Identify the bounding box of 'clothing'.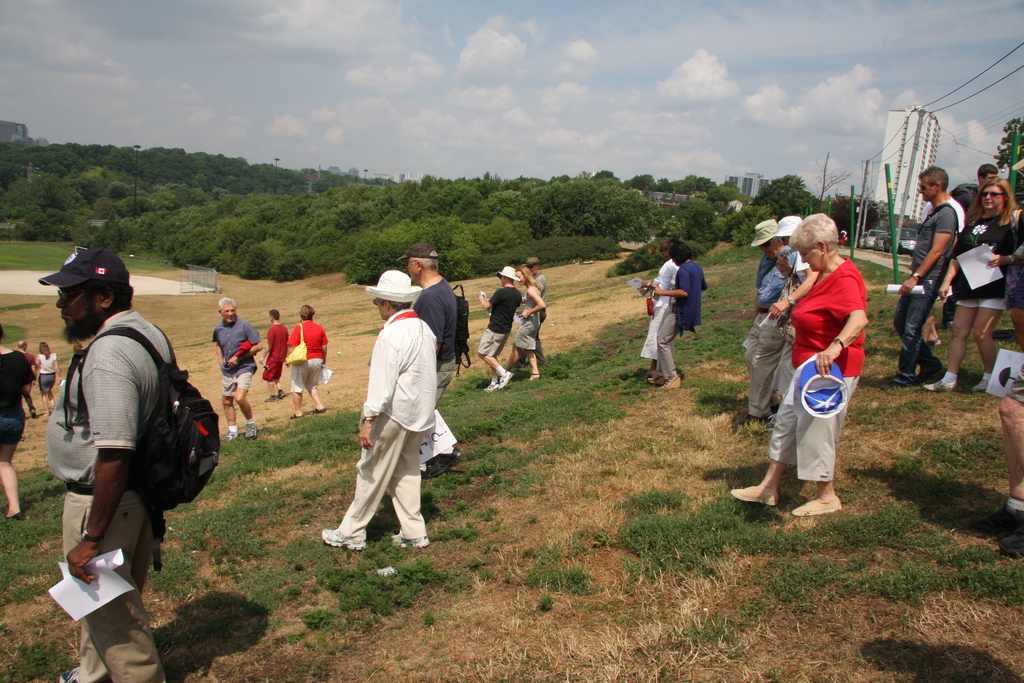
rect(905, 199, 956, 373).
